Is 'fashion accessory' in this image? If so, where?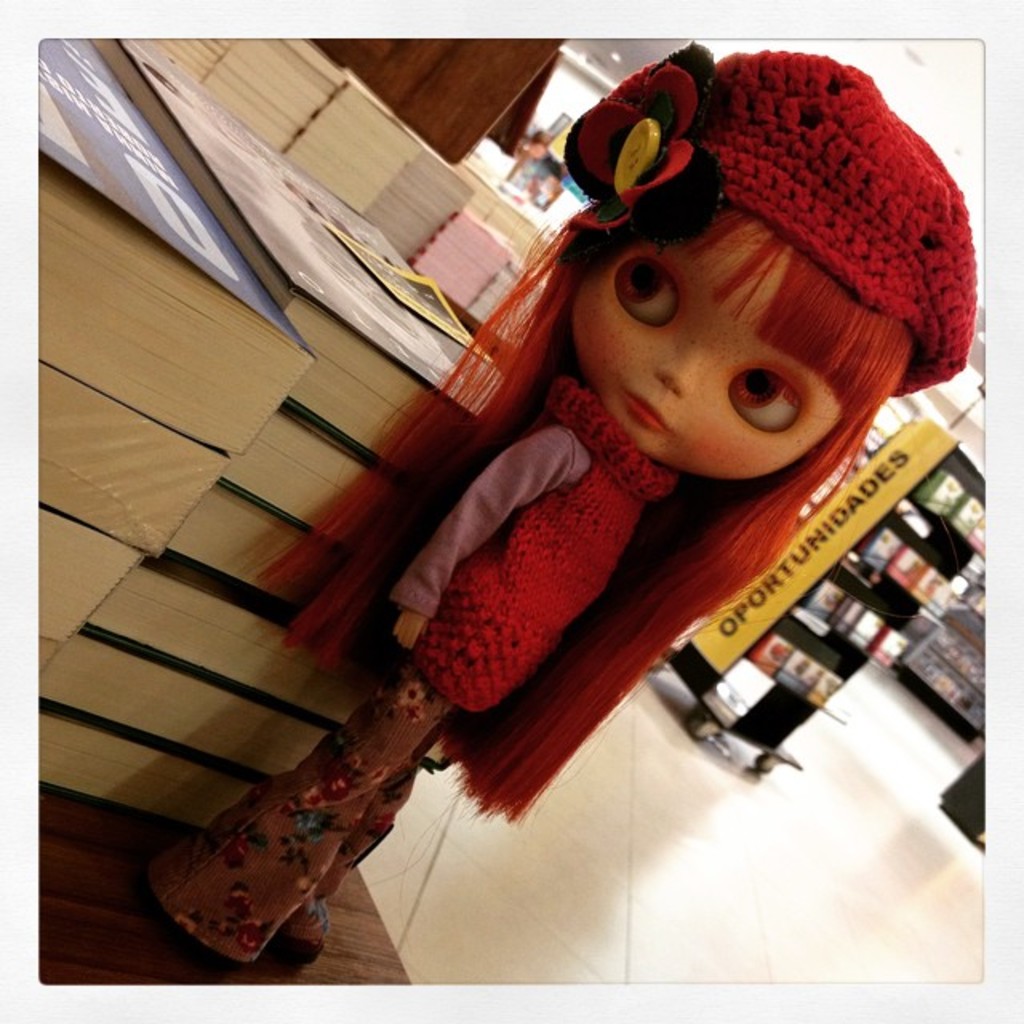
Yes, at crop(558, 35, 970, 398).
